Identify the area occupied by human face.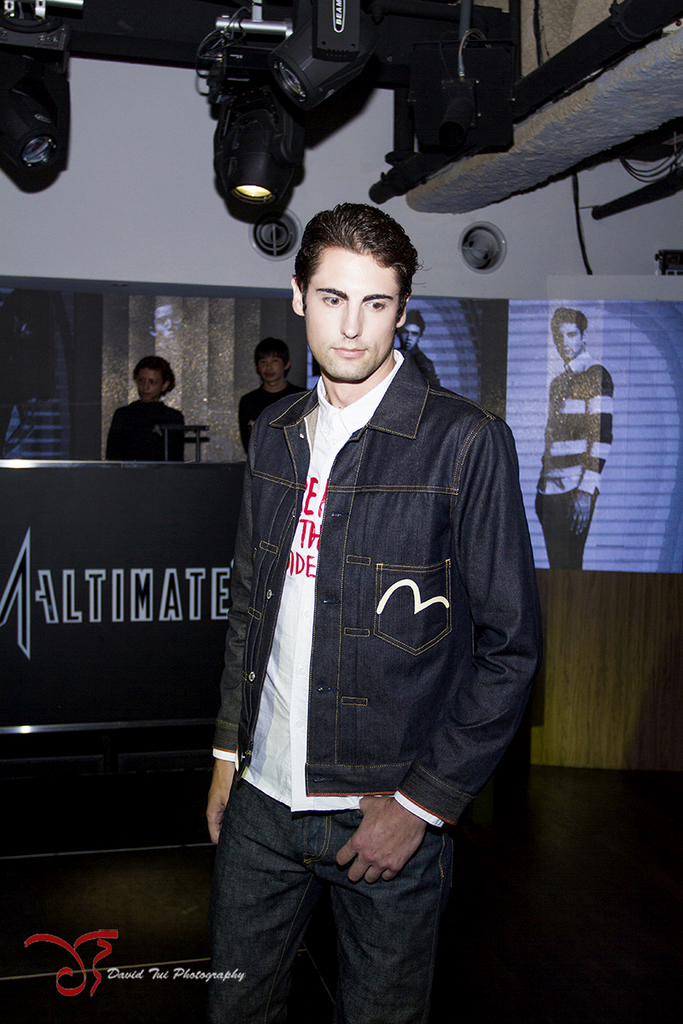
Area: <region>403, 321, 418, 351</region>.
